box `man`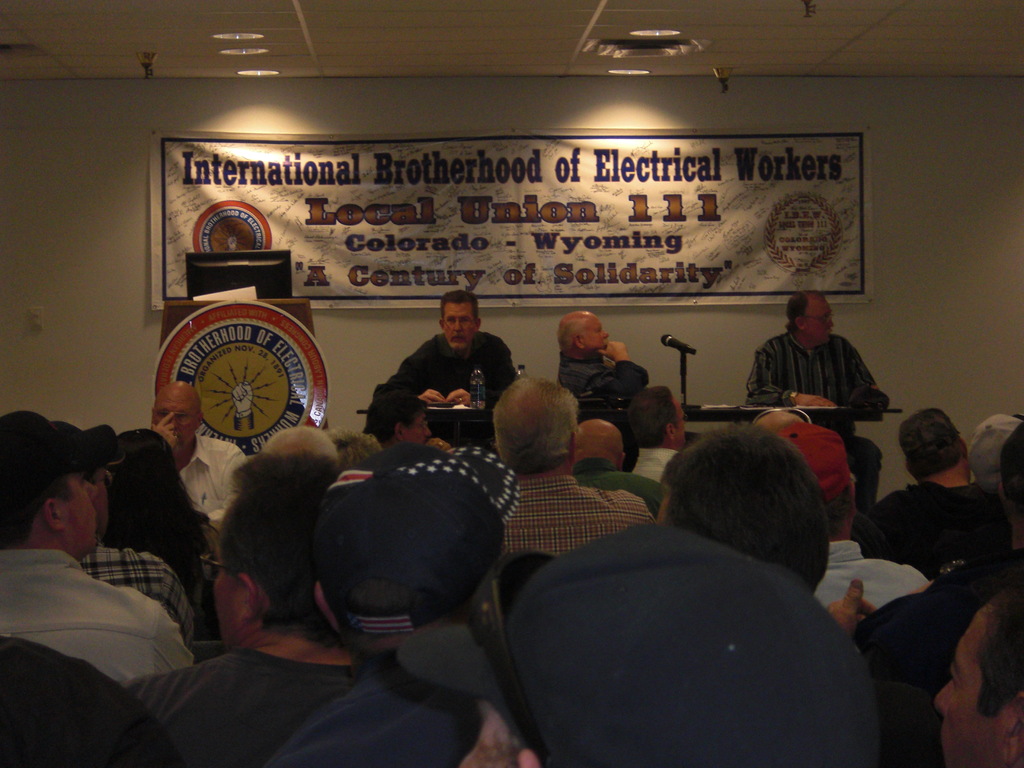
<region>647, 426, 833, 563</region>
